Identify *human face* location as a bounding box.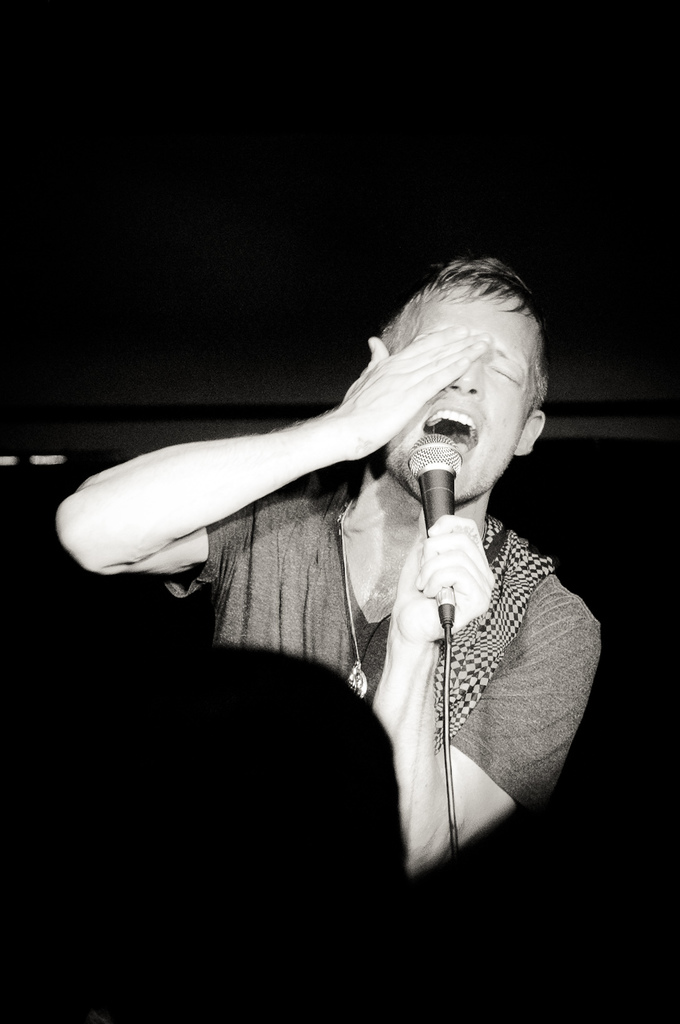
<box>382,284,539,502</box>.
